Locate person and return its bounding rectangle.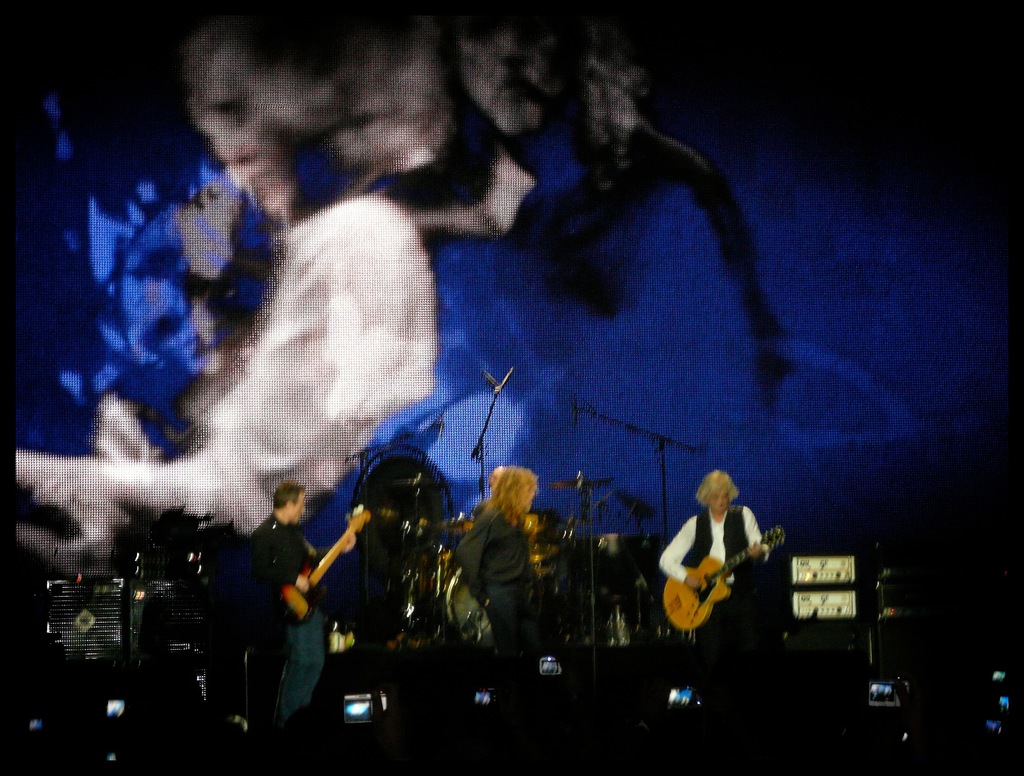
Rect(655, 451, 774, 696).
